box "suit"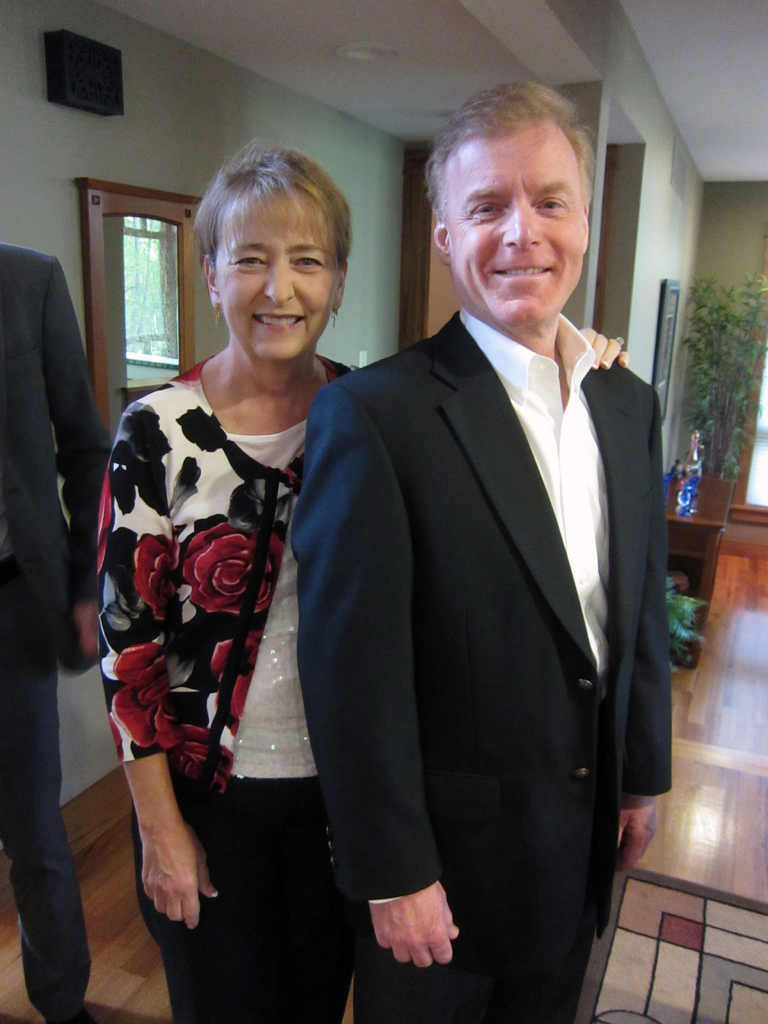
region(301, 95, 678, 1023)
